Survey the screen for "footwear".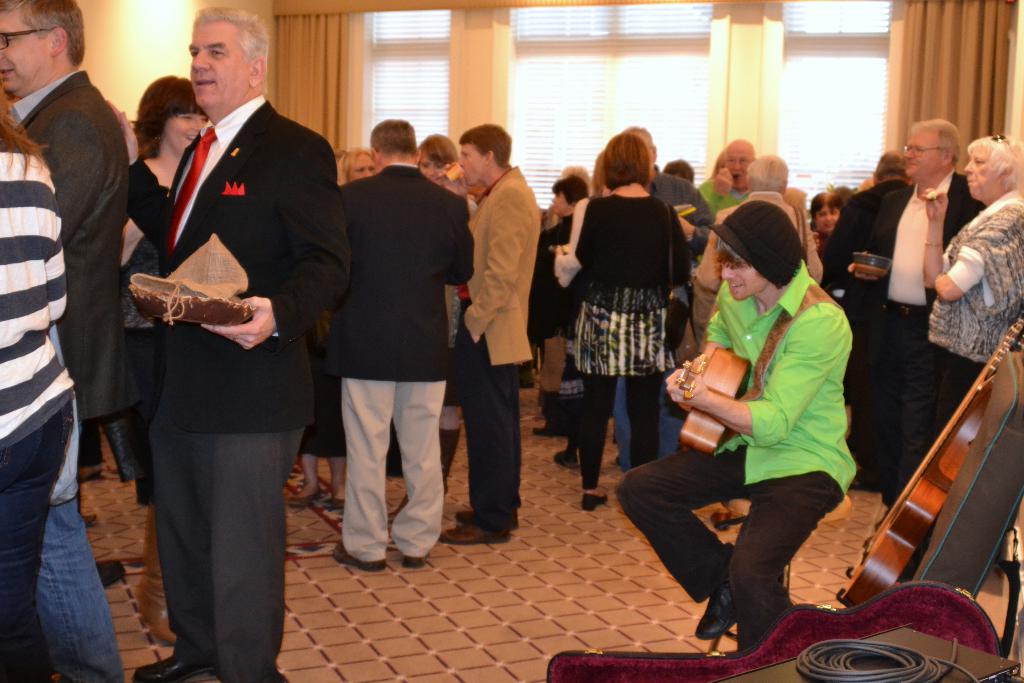
Survey found: 439,527,513,545.
